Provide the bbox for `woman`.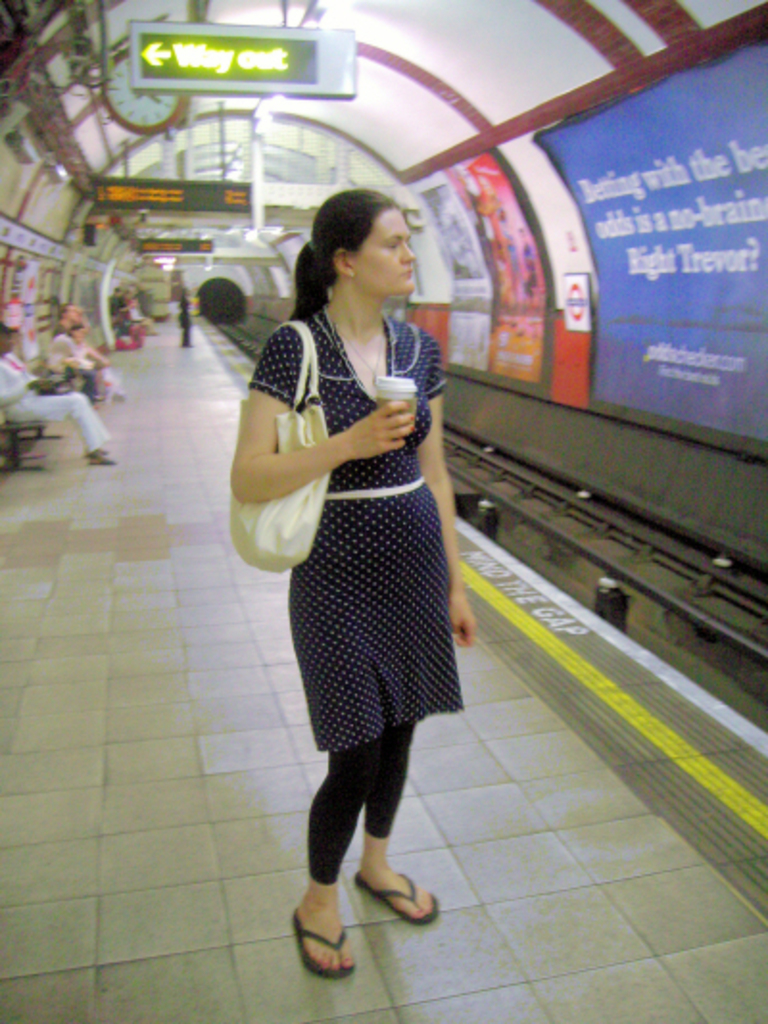
x1=230, y1=175, x2=486, y2=945.
